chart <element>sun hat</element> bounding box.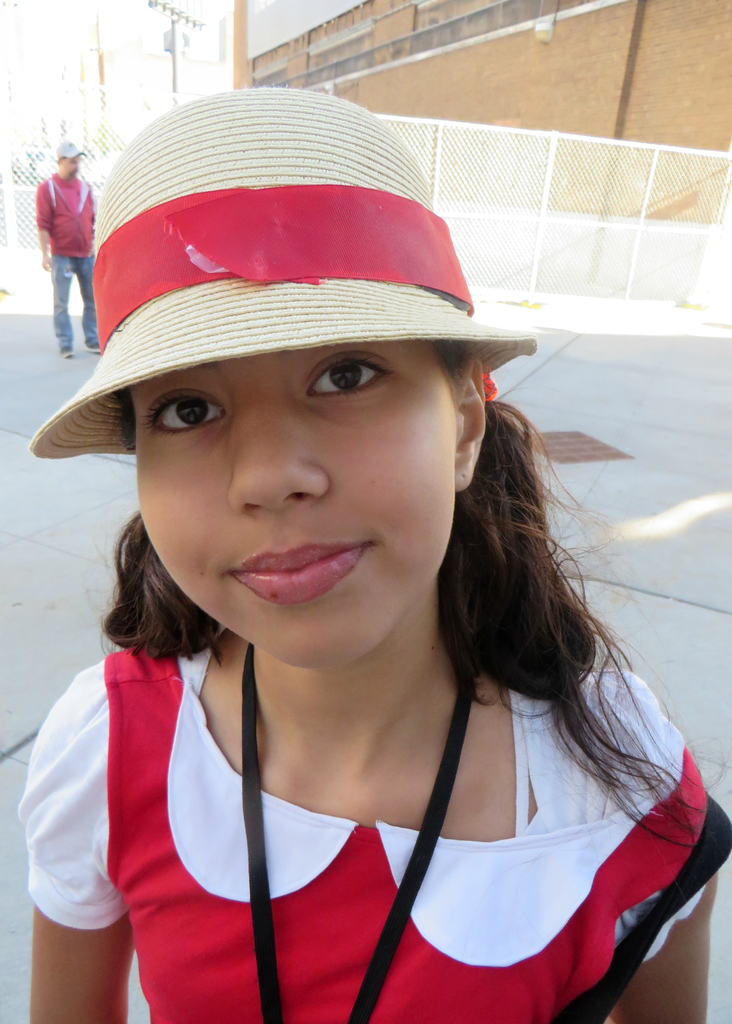
Charted: x1=31 y1=83 x2=546 y2=457.
